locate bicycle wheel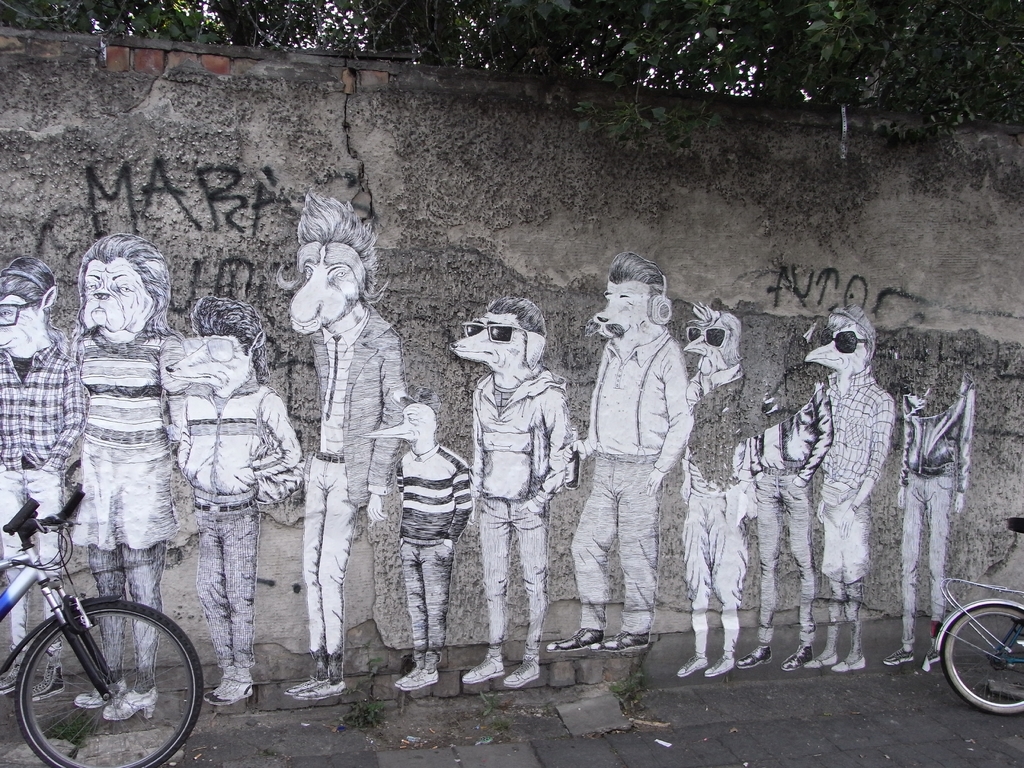
941 602 1023 716
